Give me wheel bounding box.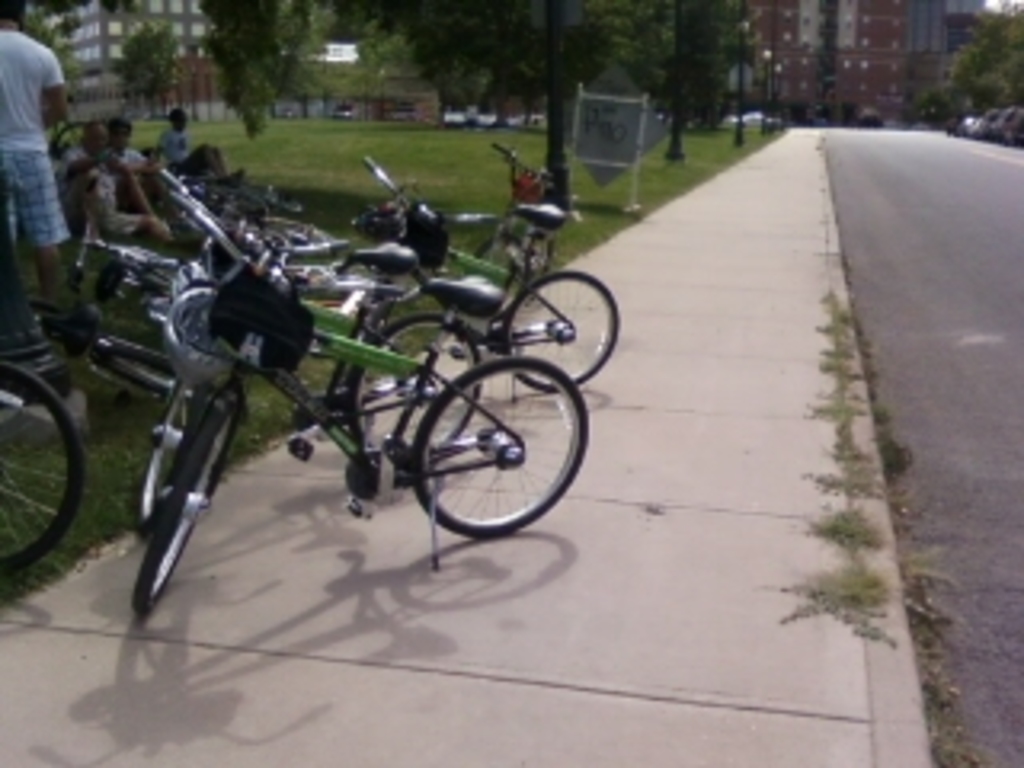
detection(467, 234, 534, 320).
